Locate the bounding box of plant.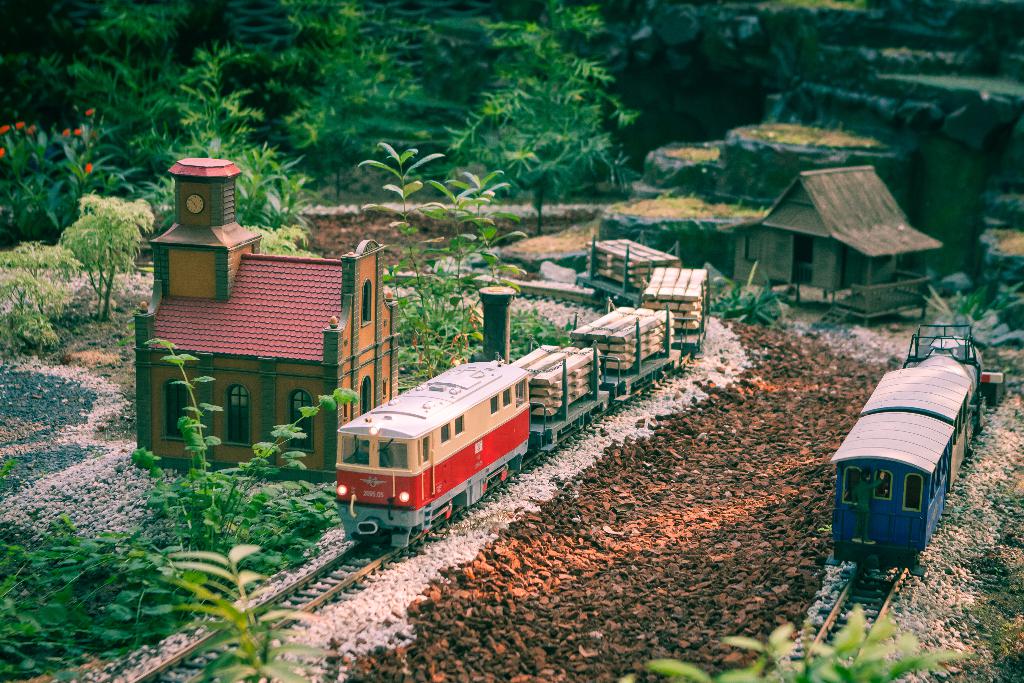
Bounding box: 156:537:339:682.
